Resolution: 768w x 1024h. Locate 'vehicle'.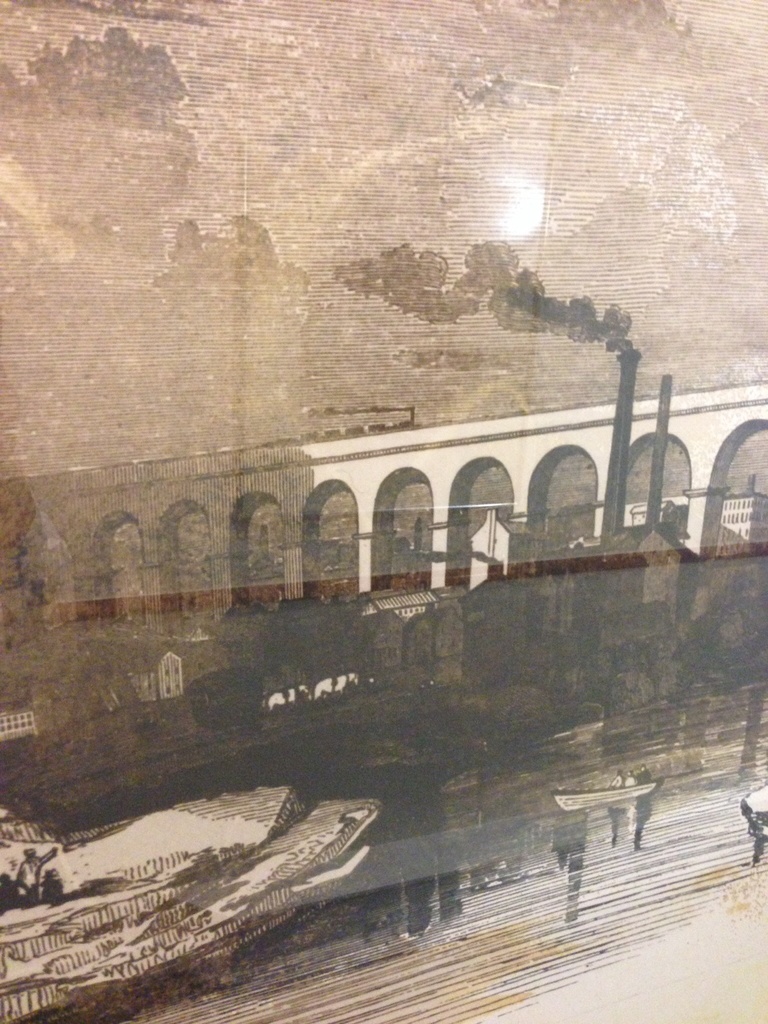
{"left": 550, "top": 779, "right": 664, "bottom": 812}.
